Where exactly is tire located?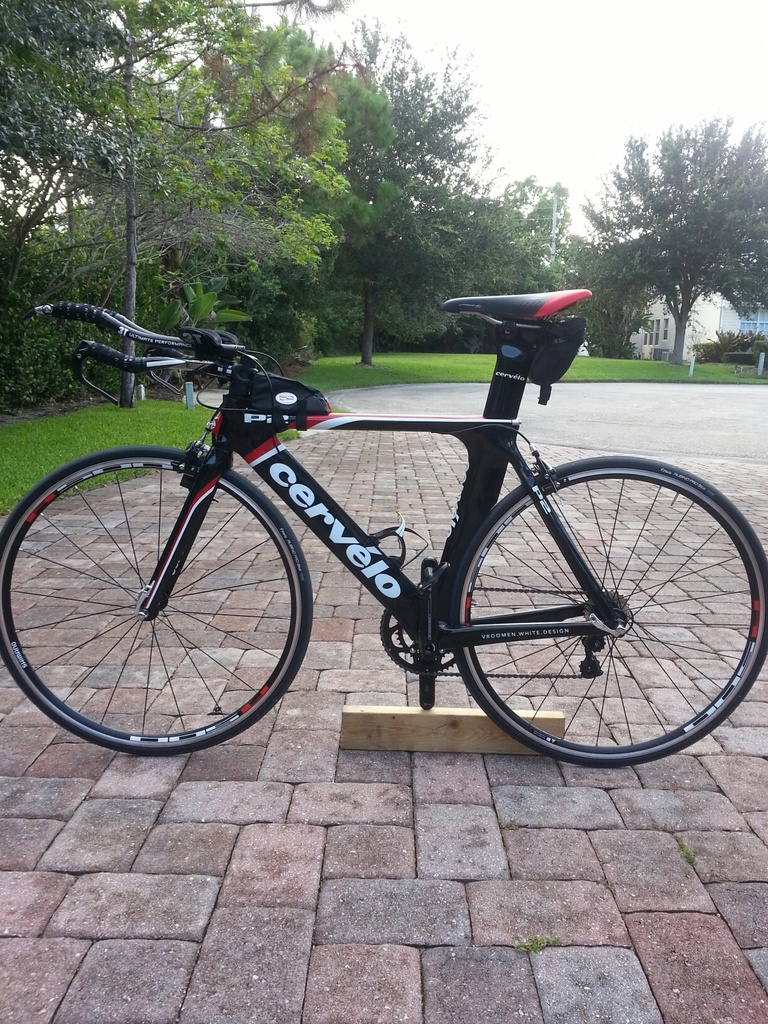
Its bounding box is 0, 445, 314, 756.
